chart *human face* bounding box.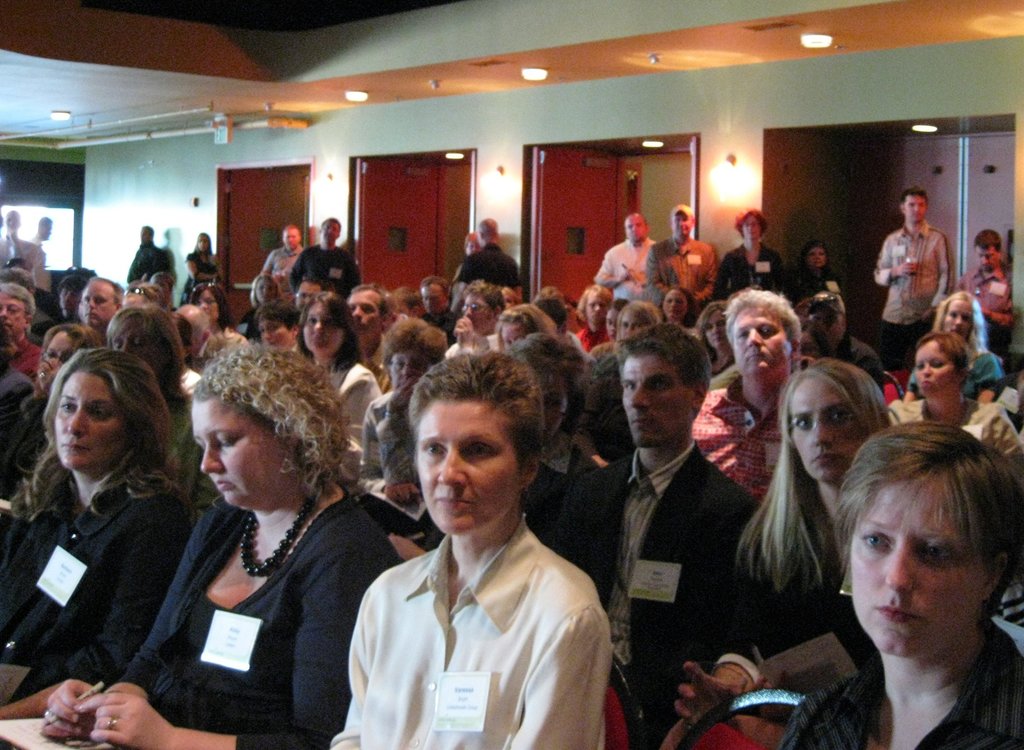
Charted: bbox(260, 317, 289, 346).
